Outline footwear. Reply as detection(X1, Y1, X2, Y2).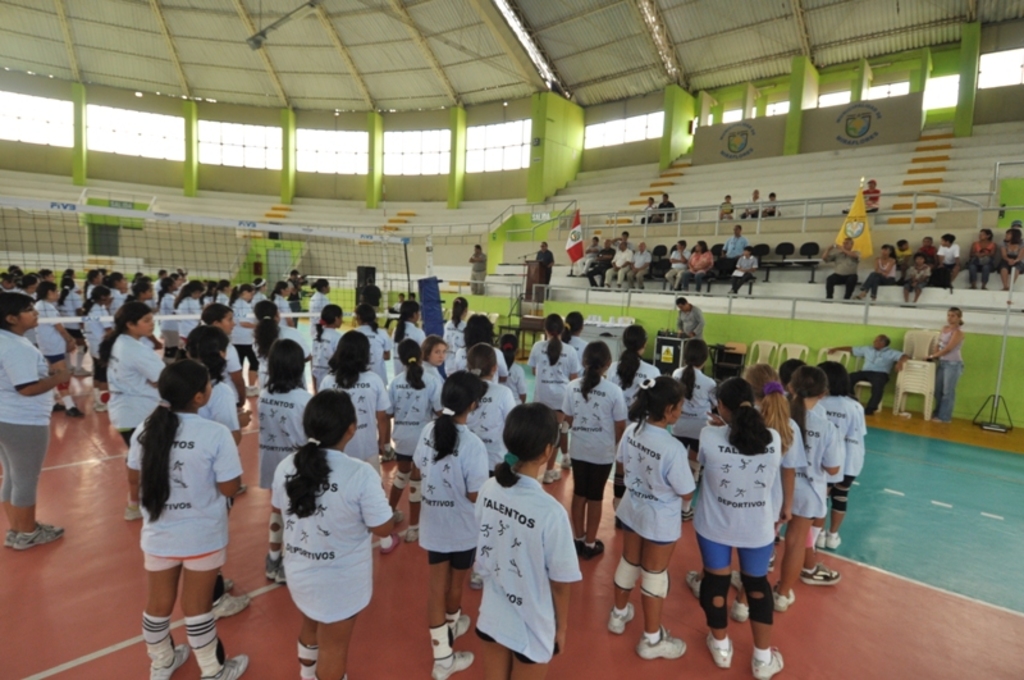
detection(730, 569, 744, 594).
